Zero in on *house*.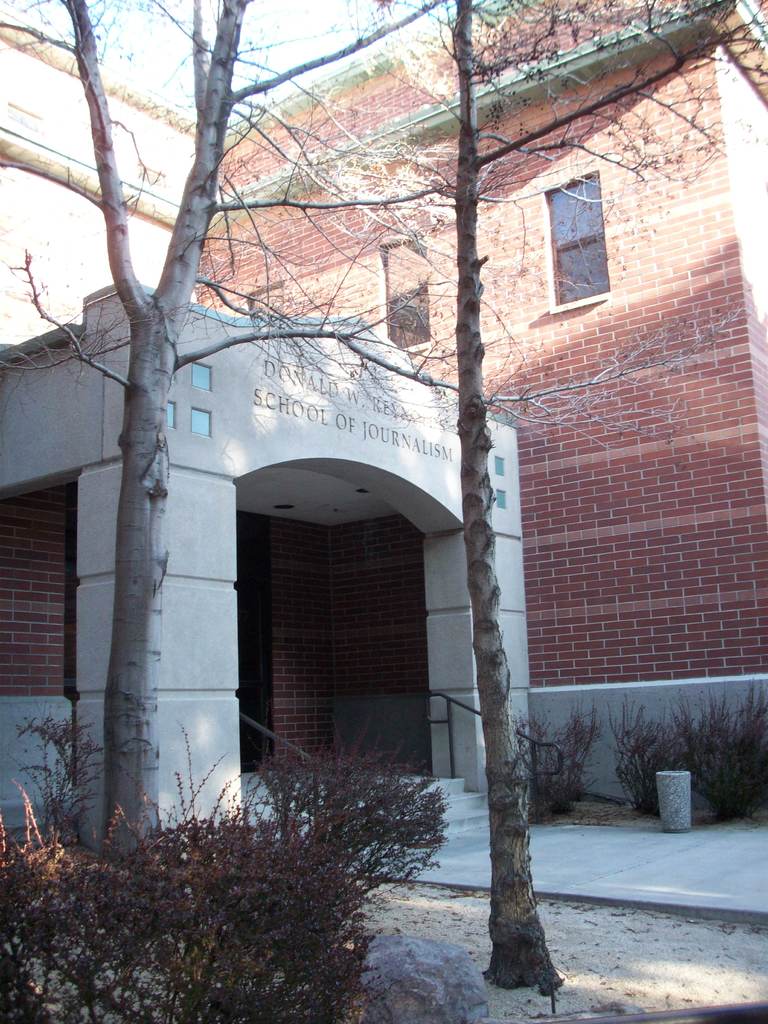
Zeroed in: 0, 0, 767, 808.
